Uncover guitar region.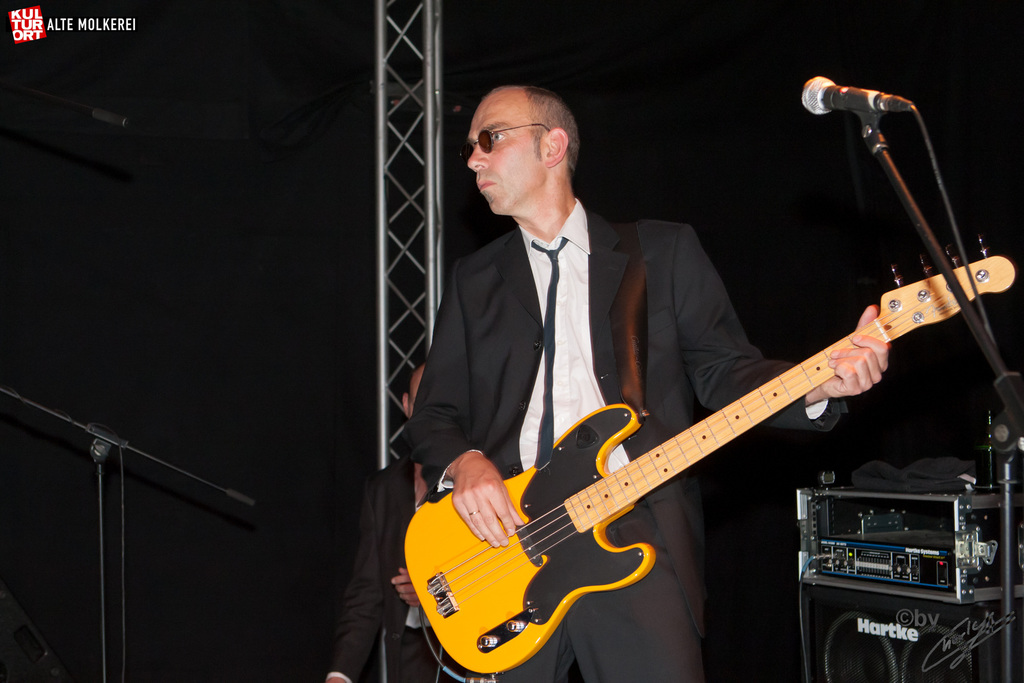
Uncovered: 397, 232, 1014, 677.
